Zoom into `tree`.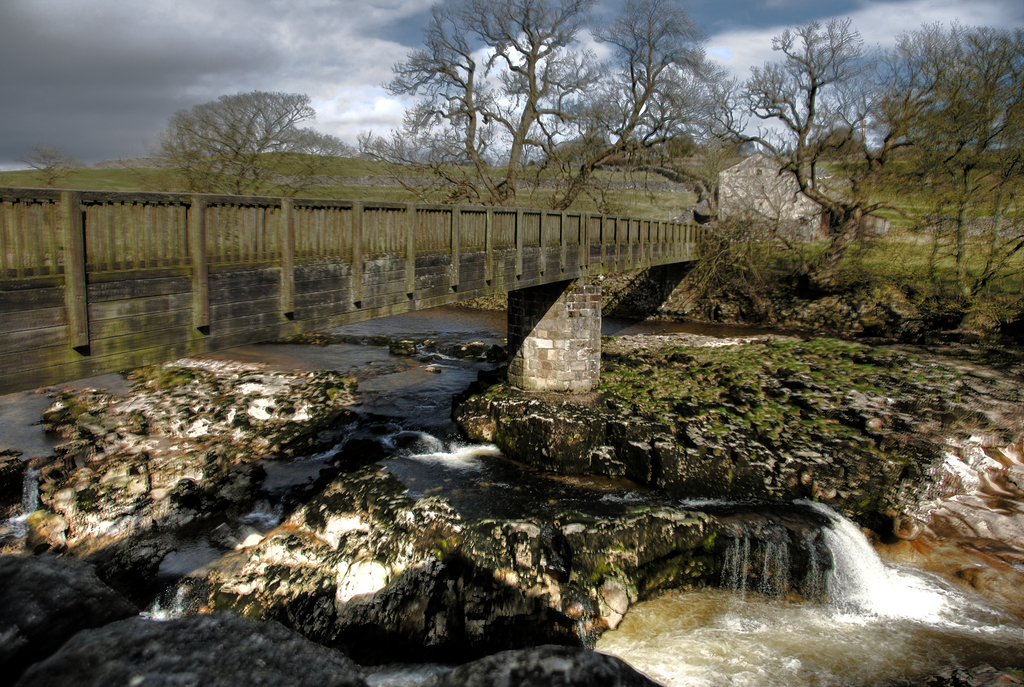
Zoom target: {"x1": 867, "y1": 26, "x2": 1023, "y2": 262}.
